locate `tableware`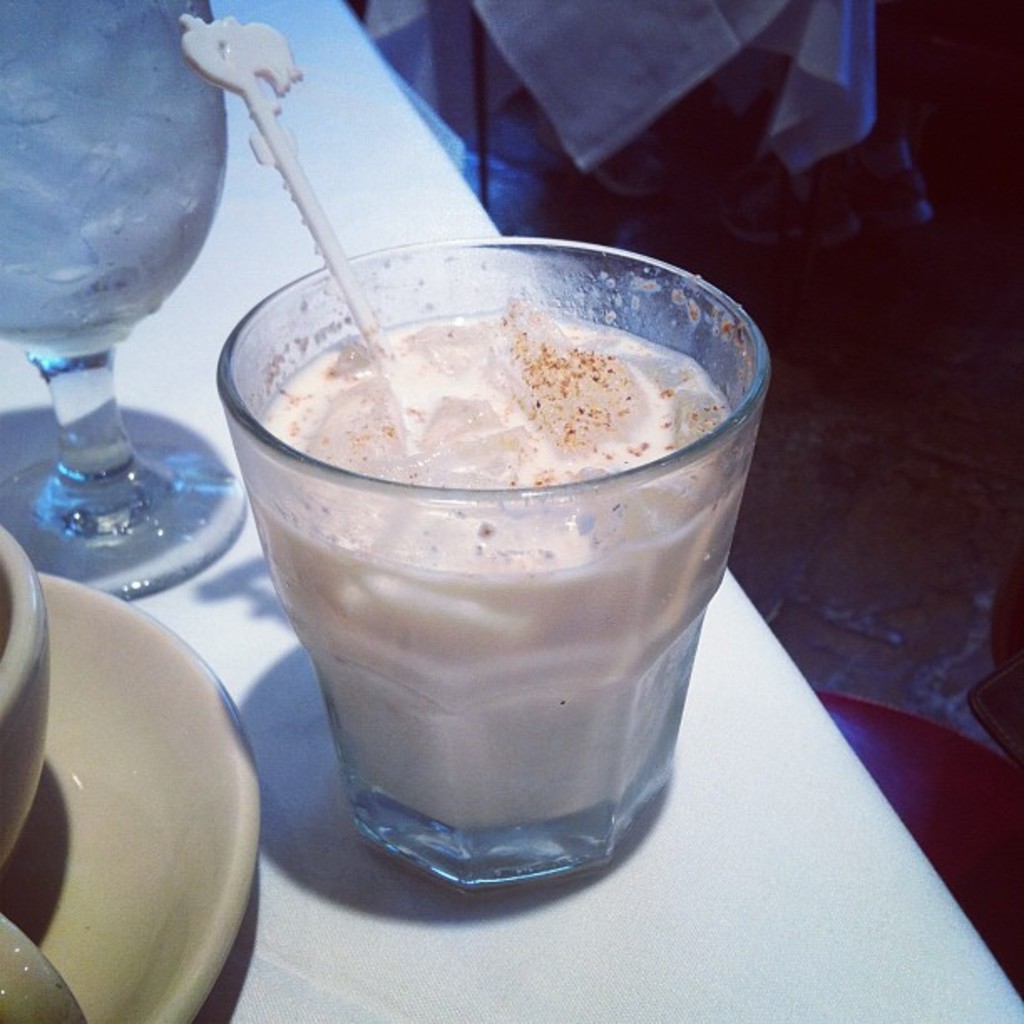
detection(0, 0, 251, 606)
